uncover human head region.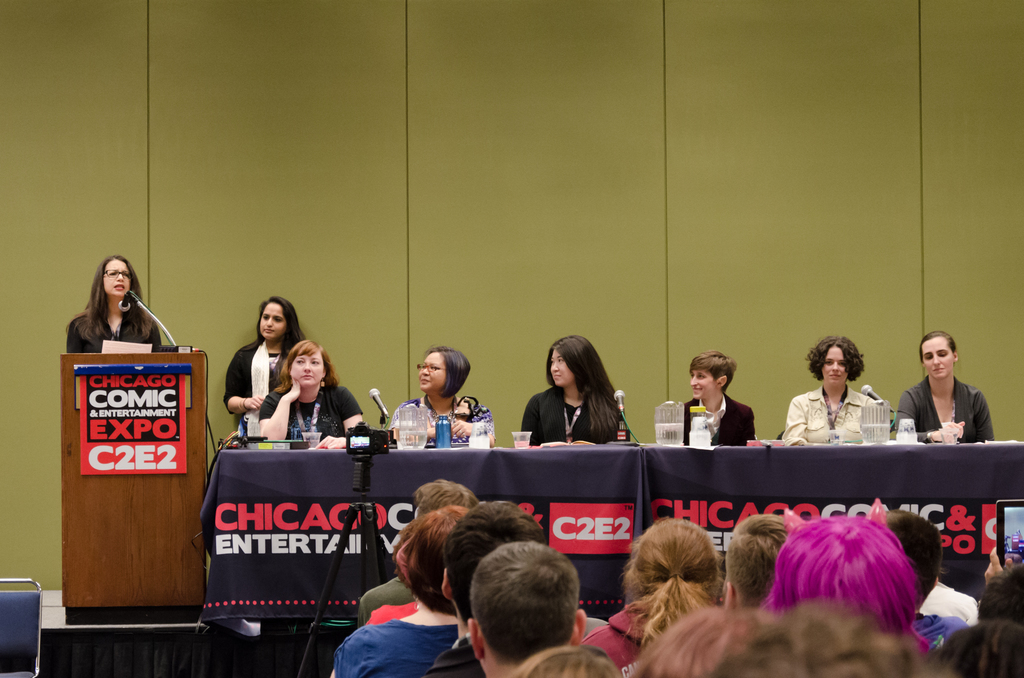
Uncovered: crop(886, 504, 940, 608).
